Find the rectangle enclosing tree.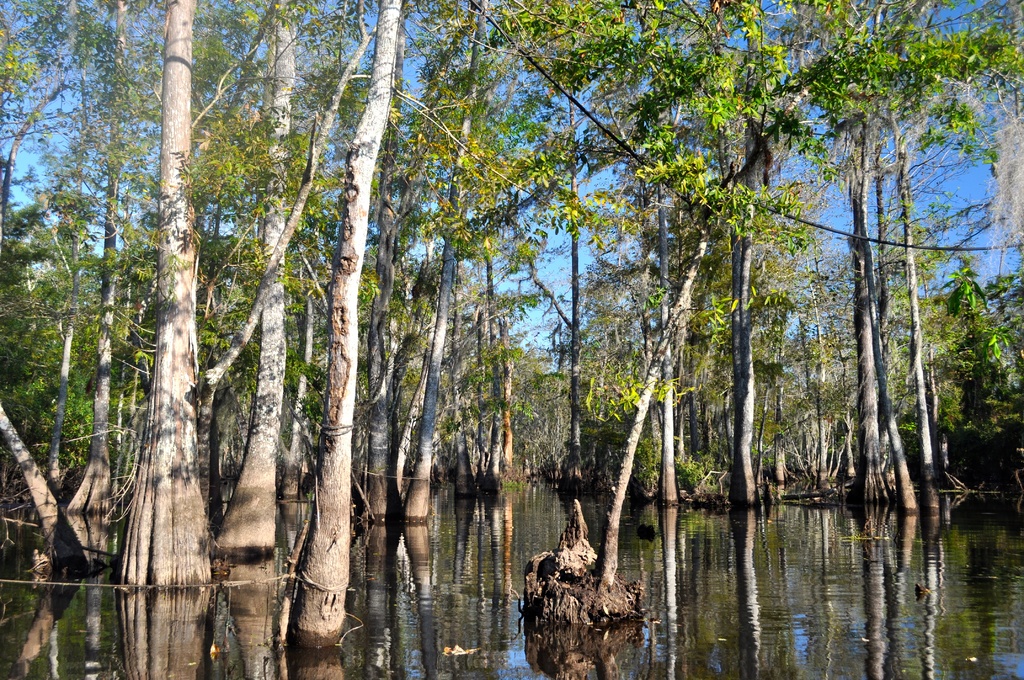
box=[6, 0, 146, 544].
